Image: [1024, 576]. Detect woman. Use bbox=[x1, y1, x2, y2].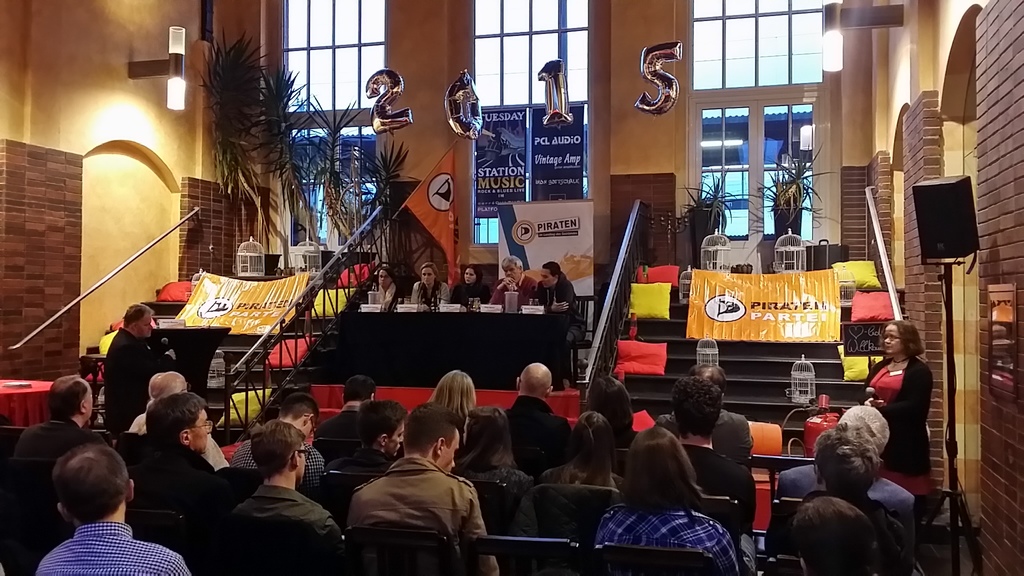
bbox=[592, 426, 741, 575].
